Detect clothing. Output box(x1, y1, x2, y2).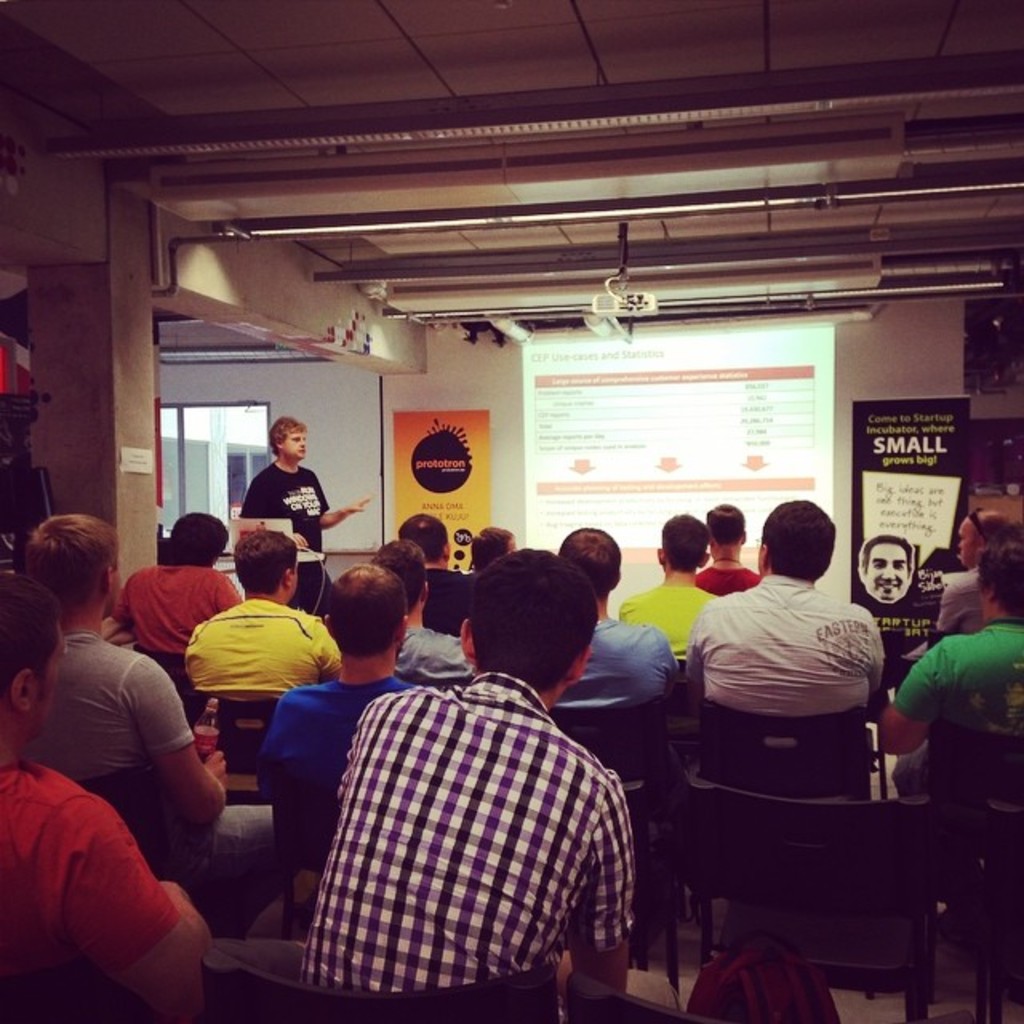
box(704, 566, 754, 590).
